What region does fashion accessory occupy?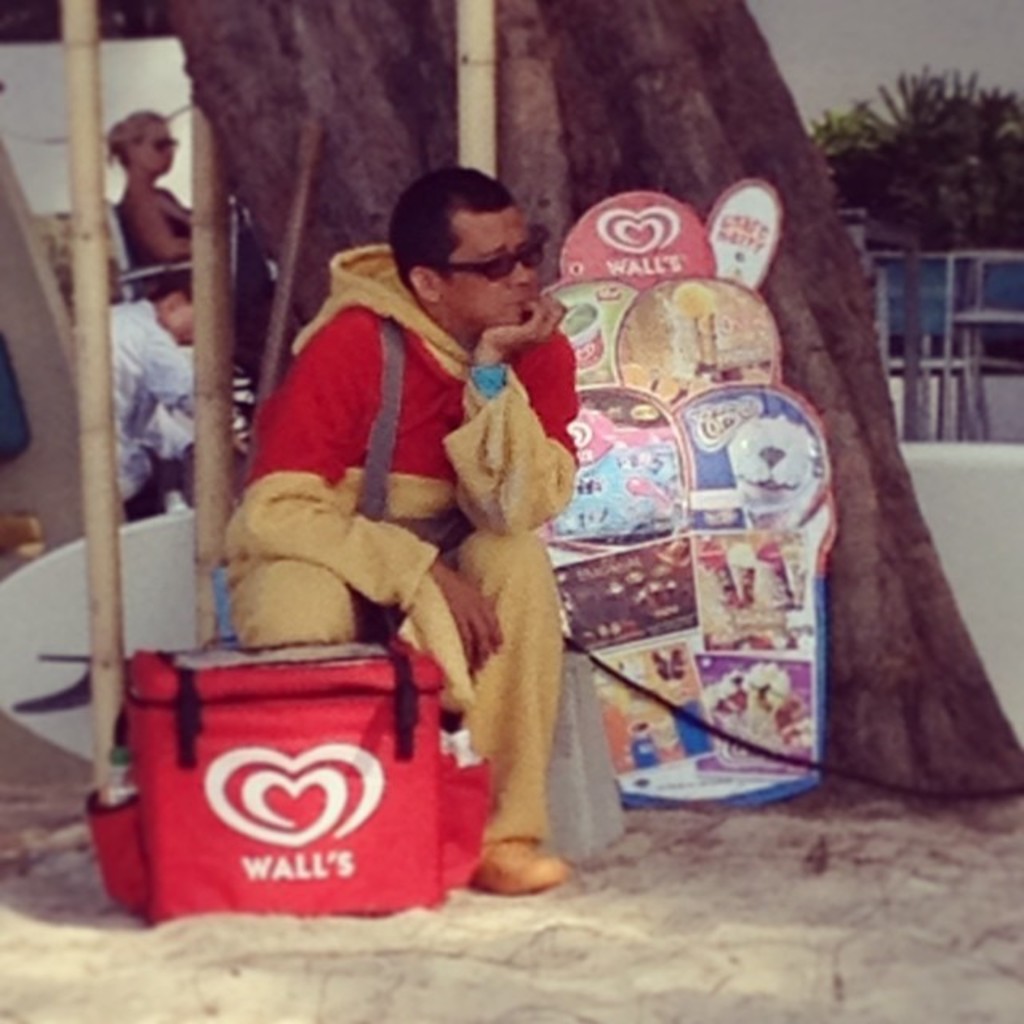
(421, 232, 546, 278).
